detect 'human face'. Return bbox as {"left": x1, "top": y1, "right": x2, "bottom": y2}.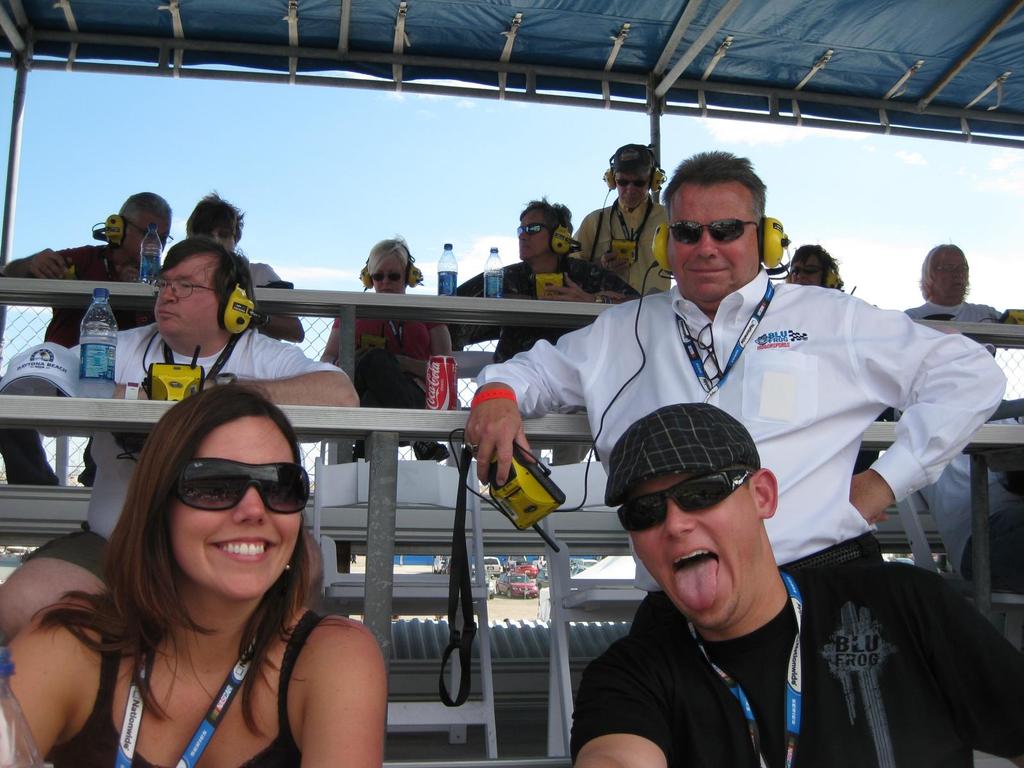
{"left": 515, "top": 205, "right": 551, "bottom": 259}.
